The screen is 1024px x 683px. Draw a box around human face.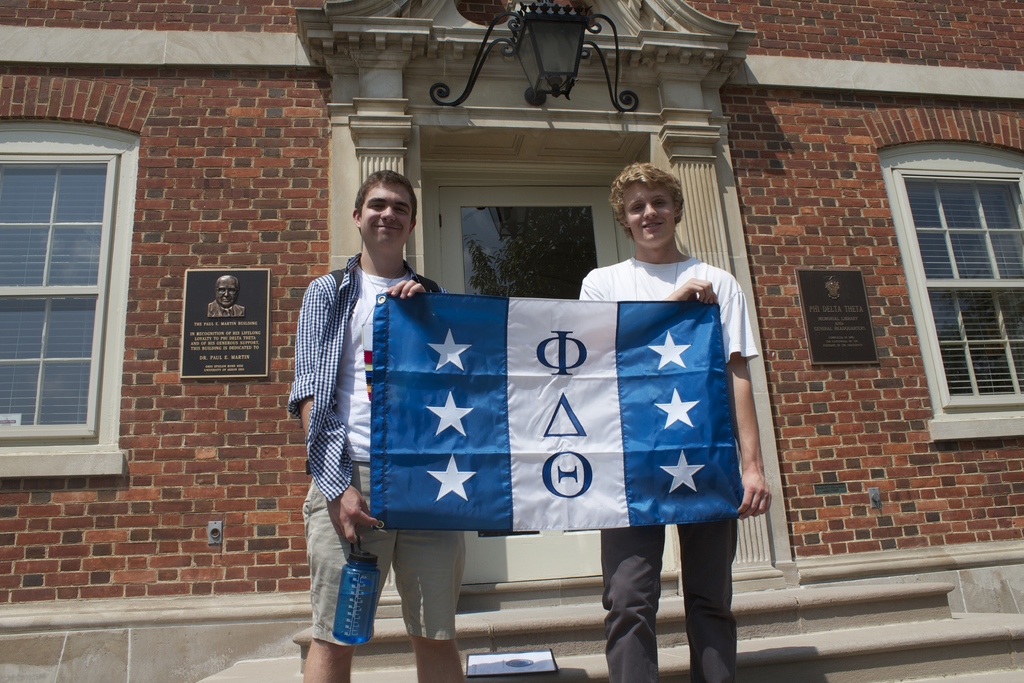
<bbox>623, 189, 680, 245</bbox>.
